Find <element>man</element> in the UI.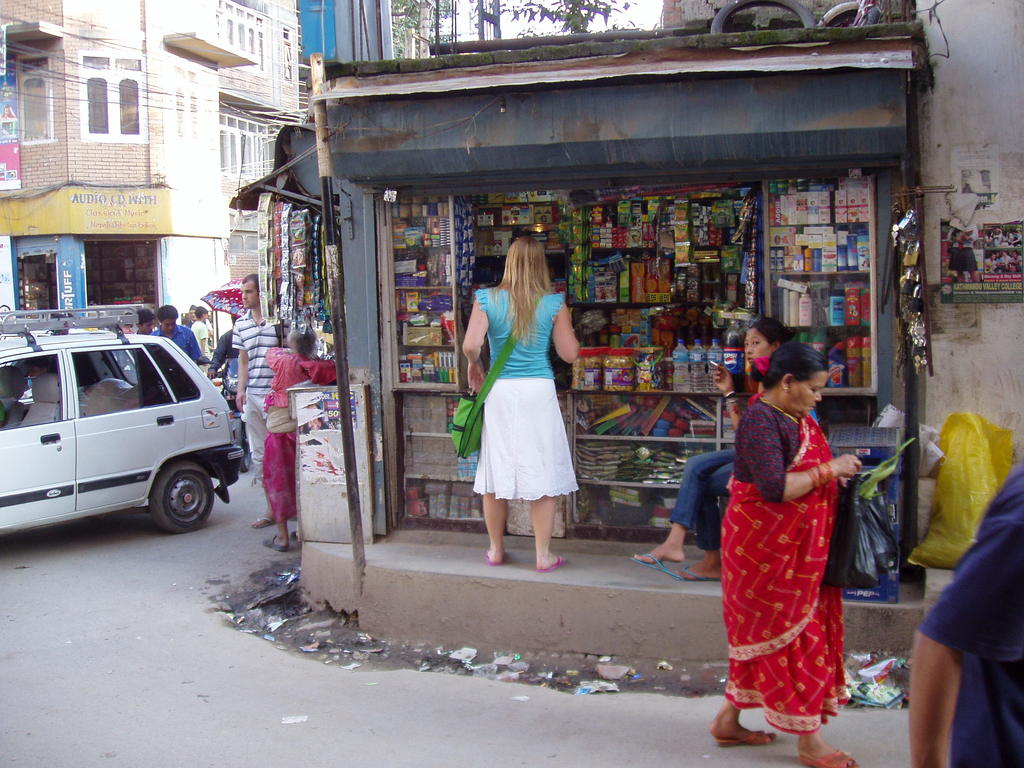
UI element at 206, 325, 242, 394.
